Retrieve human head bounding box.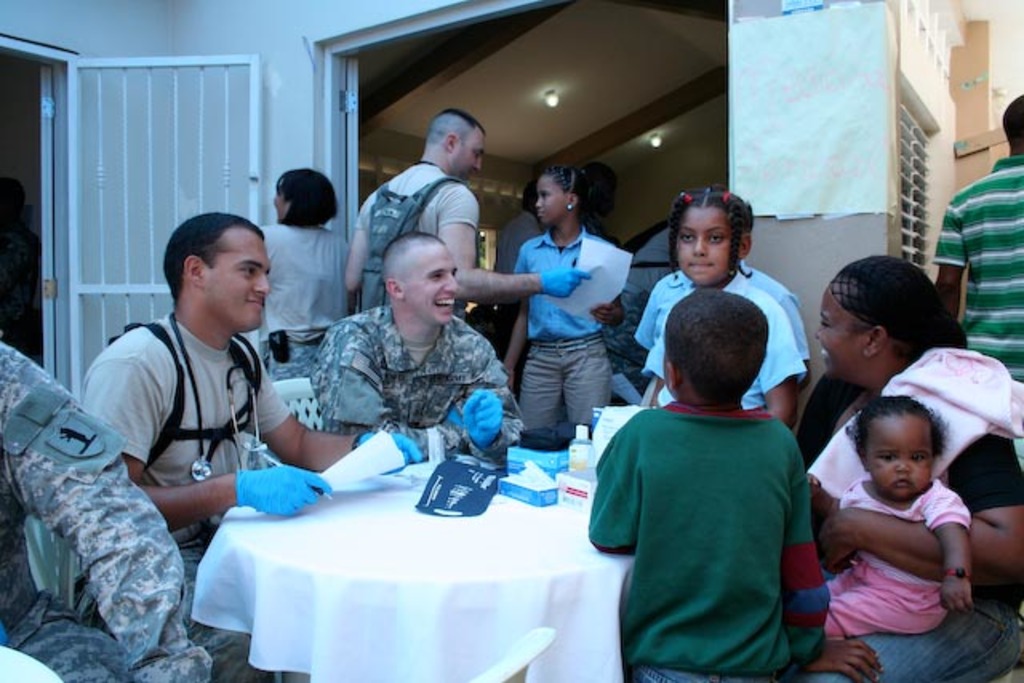
Bounding box: Rect(272, 166, 338, 229).
